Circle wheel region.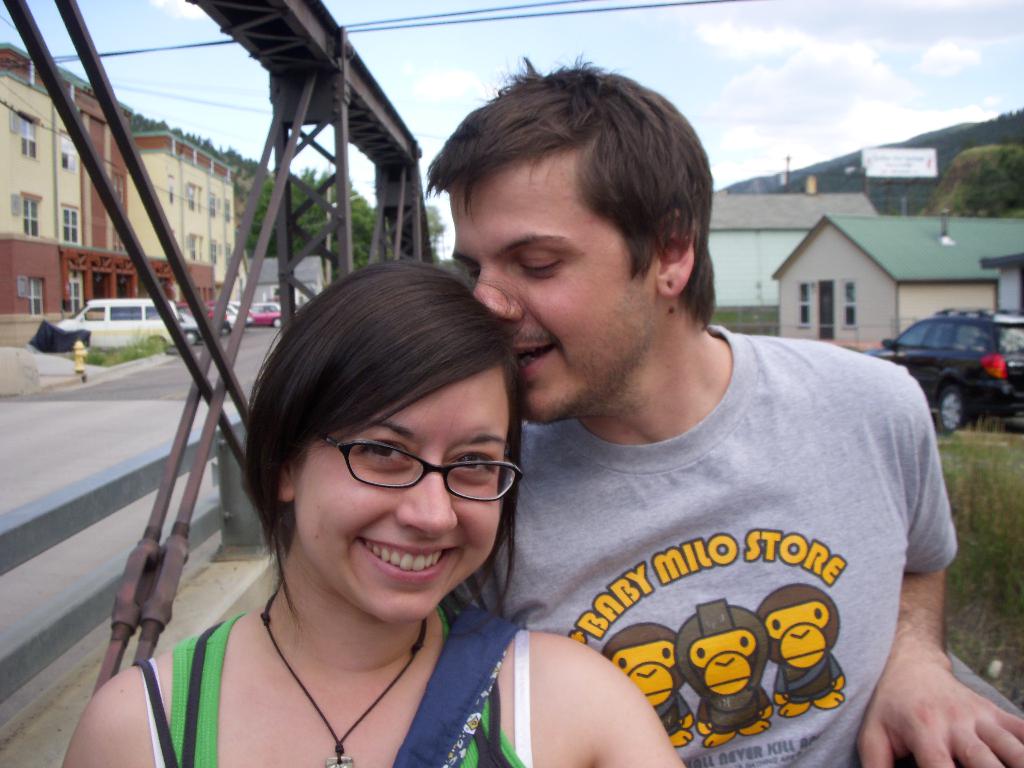
Region: 150:337:166:346.
